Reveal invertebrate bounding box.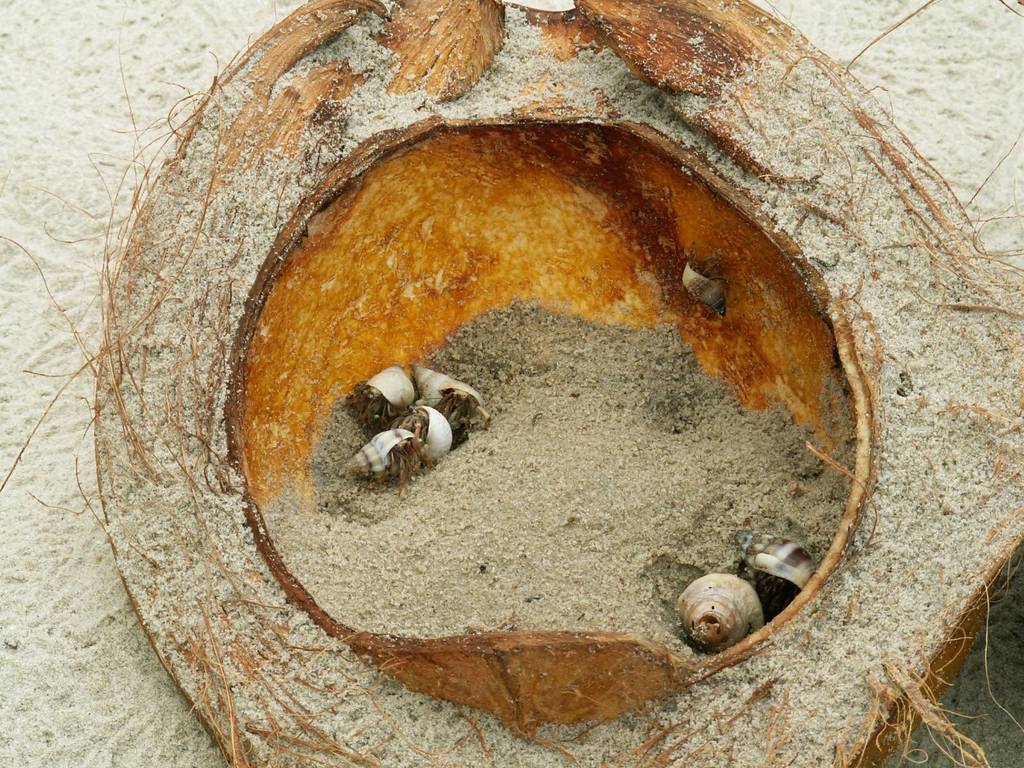
Revealed: {"x1": 341, "y1": 425, "x2": 424, "y2": 497}.
